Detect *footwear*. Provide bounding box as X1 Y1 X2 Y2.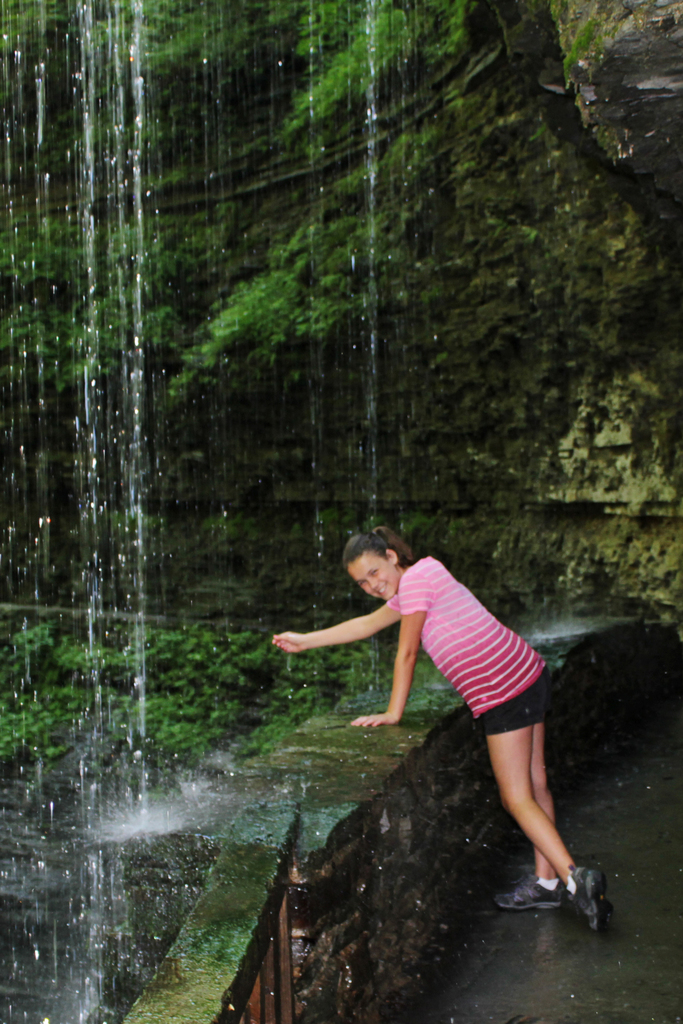
548 865 624 931.
